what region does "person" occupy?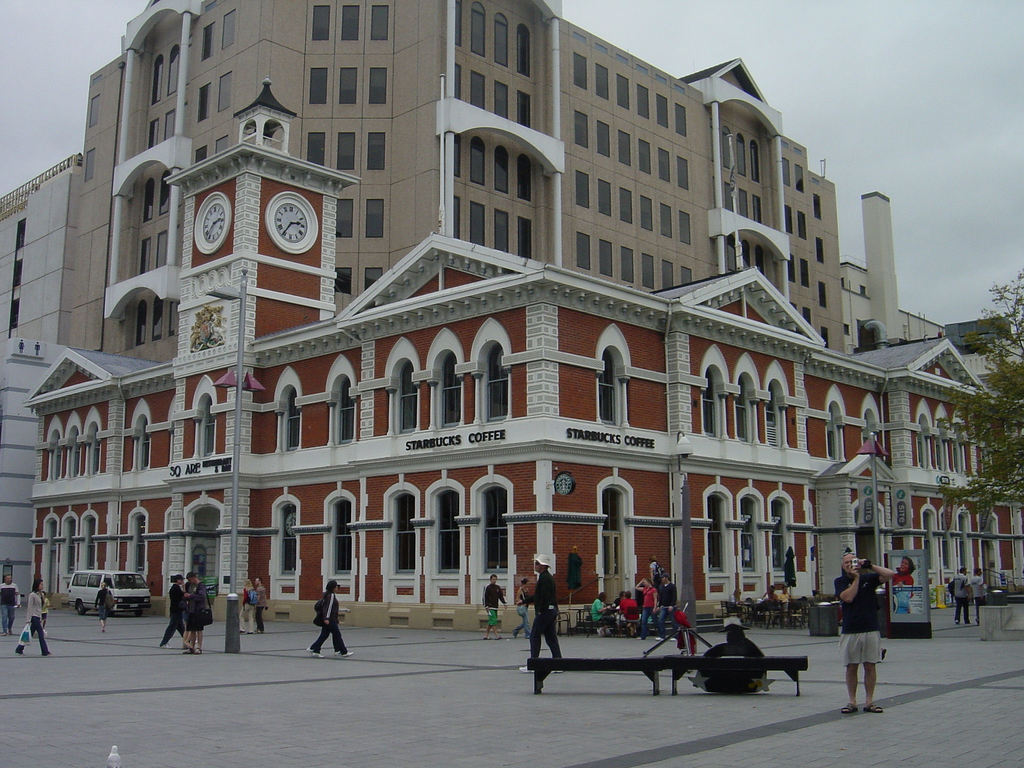
crop(308, 582, 355, 657).
